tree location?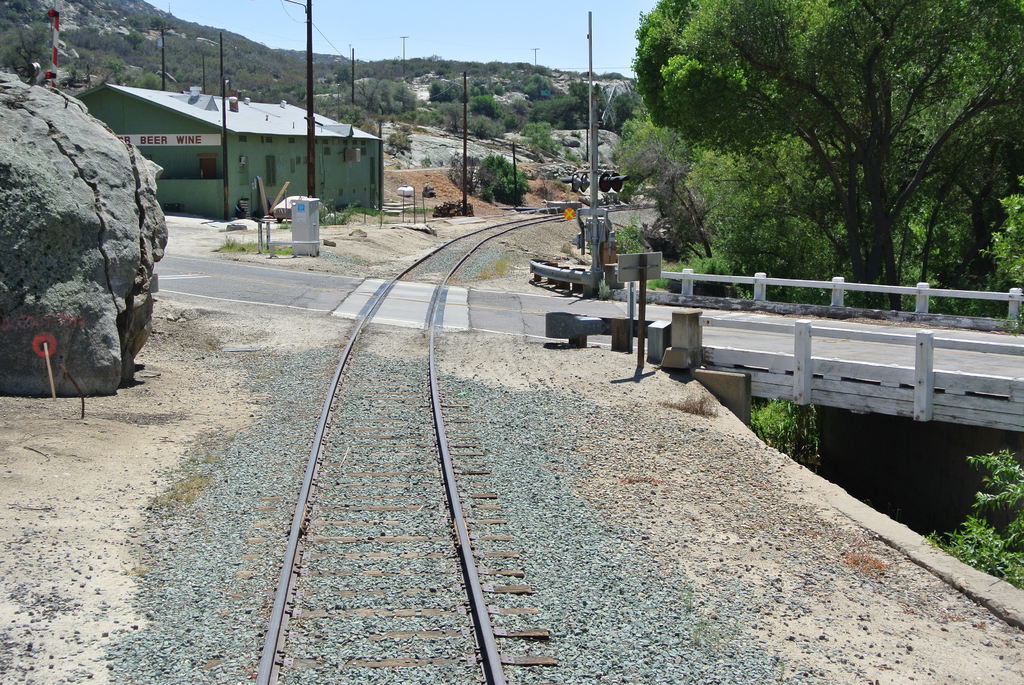
Rect(383, 57, 464, 139)
